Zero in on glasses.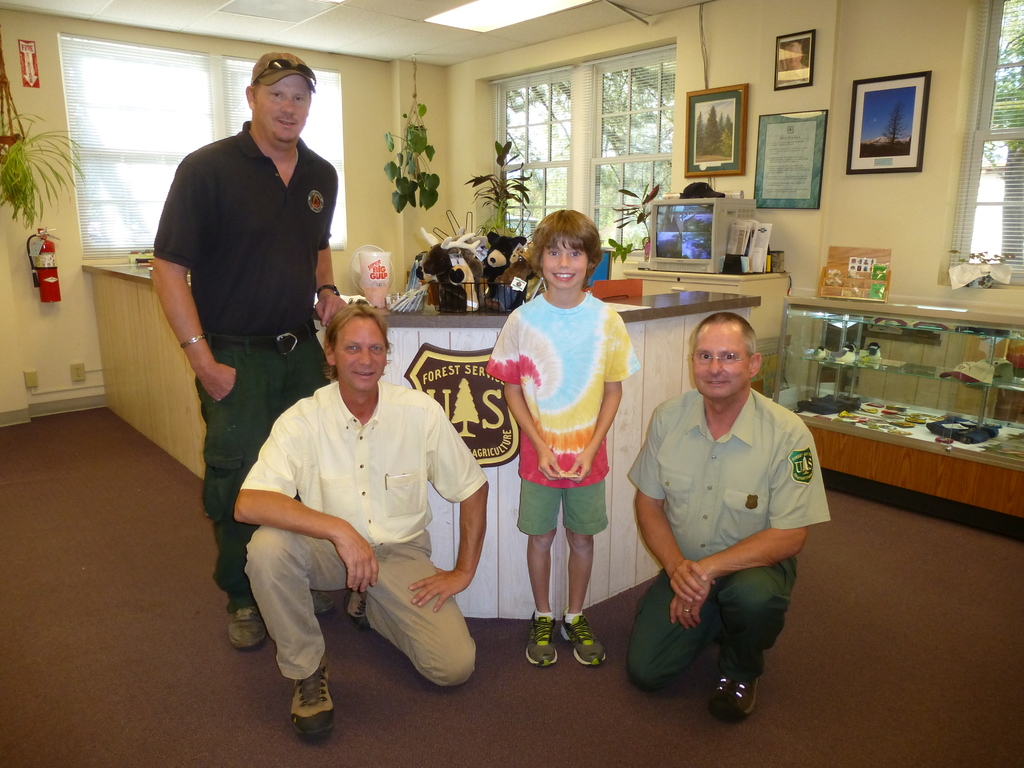
Zeroed in: bbox=(688, 351, 751, 365).
